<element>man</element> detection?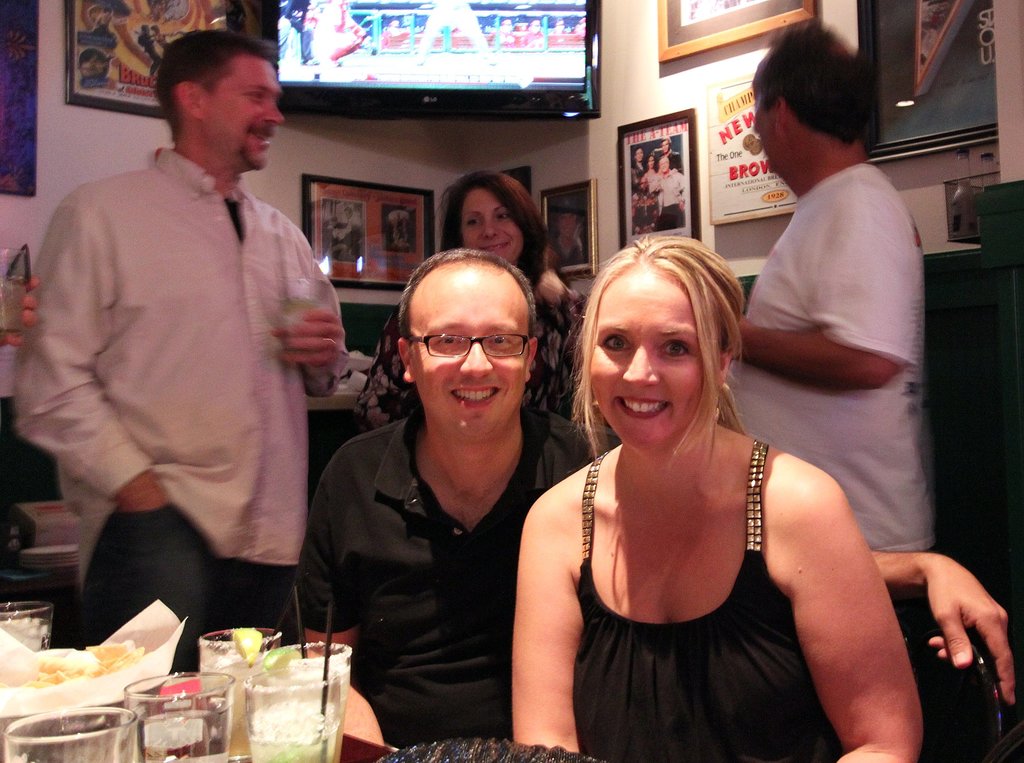
<box>632,145,649,182</box>
